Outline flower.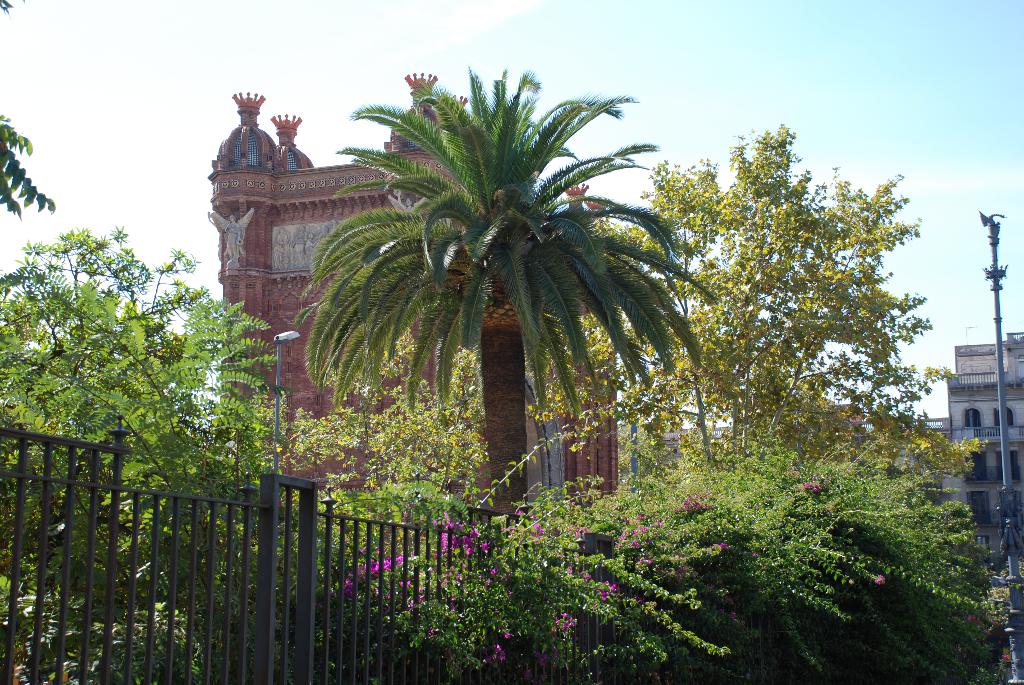
Outline: [438,514,493,546].
